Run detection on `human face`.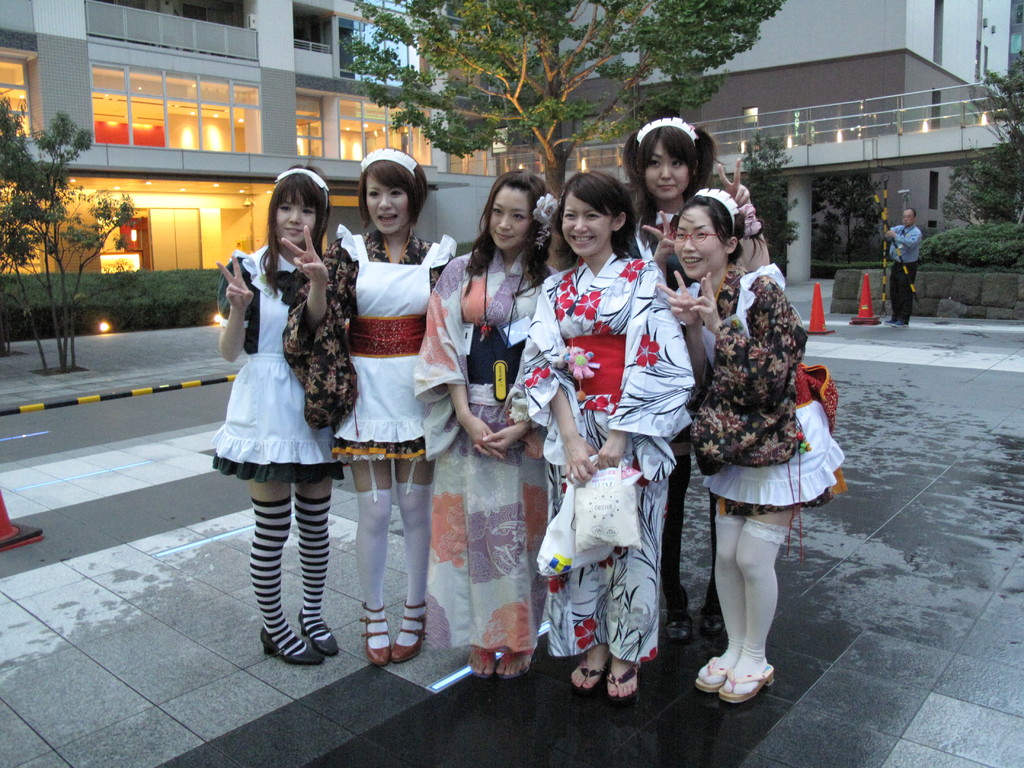
Result: l=363, t=179, r=406, b=231.
